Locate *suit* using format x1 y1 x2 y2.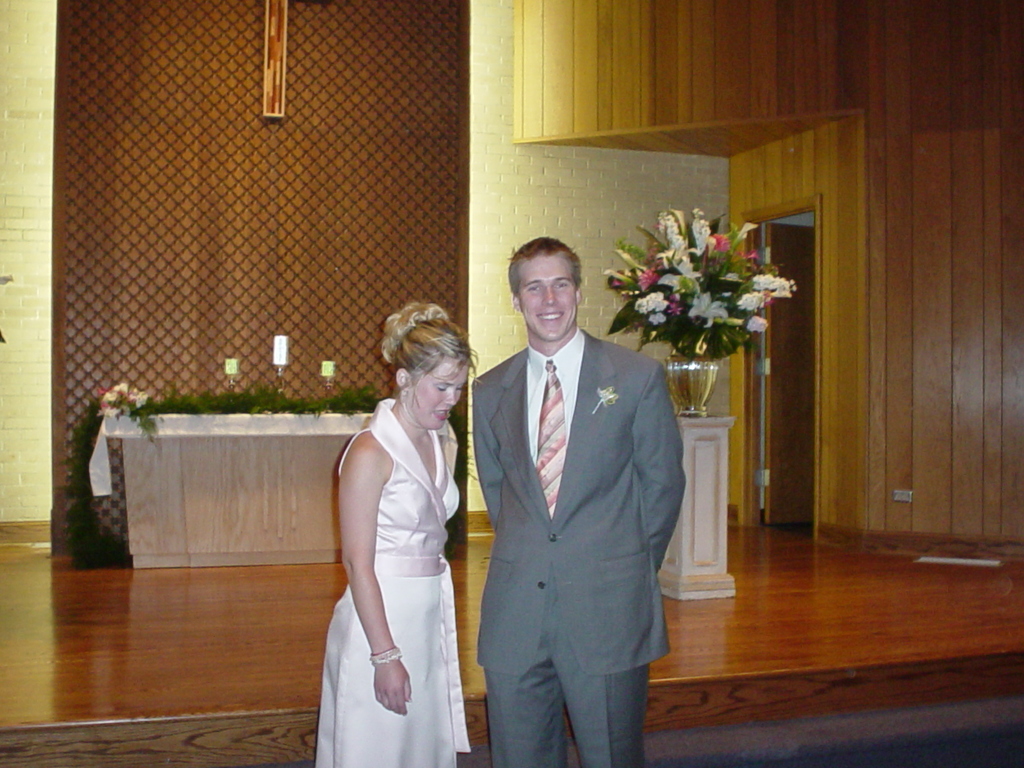
462 238 692 767.
